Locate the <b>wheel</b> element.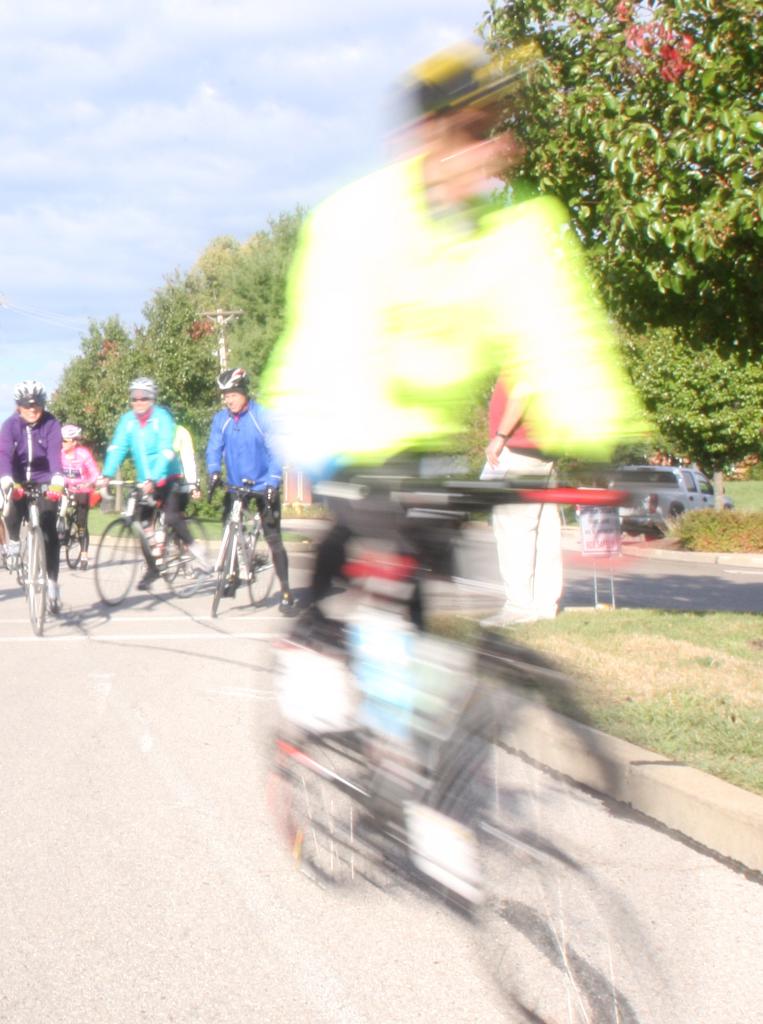
Element bbox: 89/515/138/607.
